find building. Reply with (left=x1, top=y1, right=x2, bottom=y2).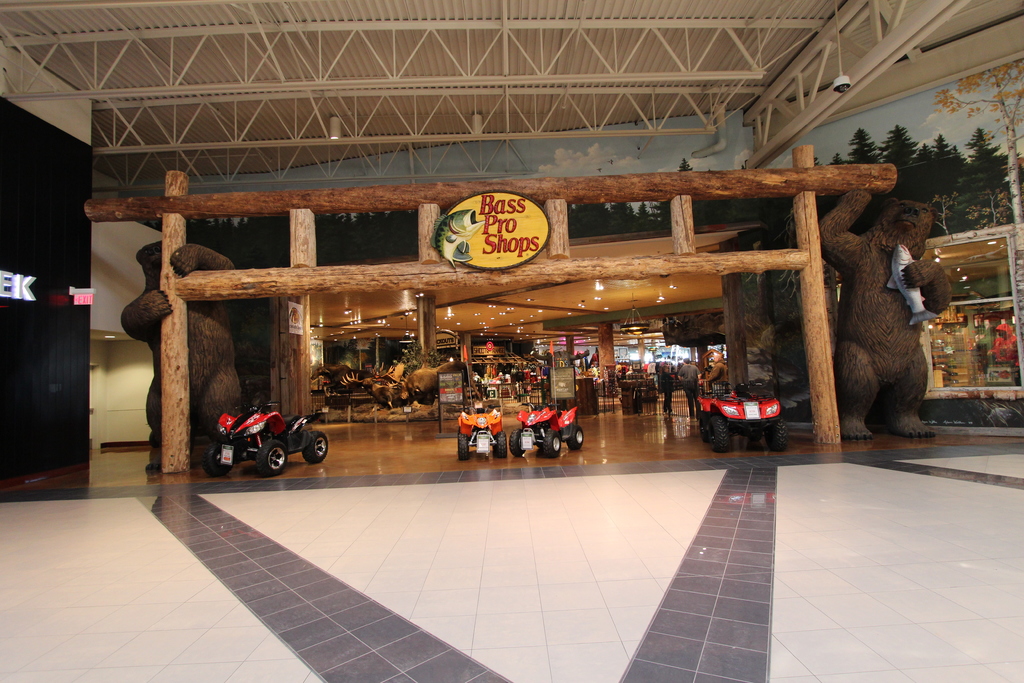
(left=0, top=0, right=1023, bottom=680).
